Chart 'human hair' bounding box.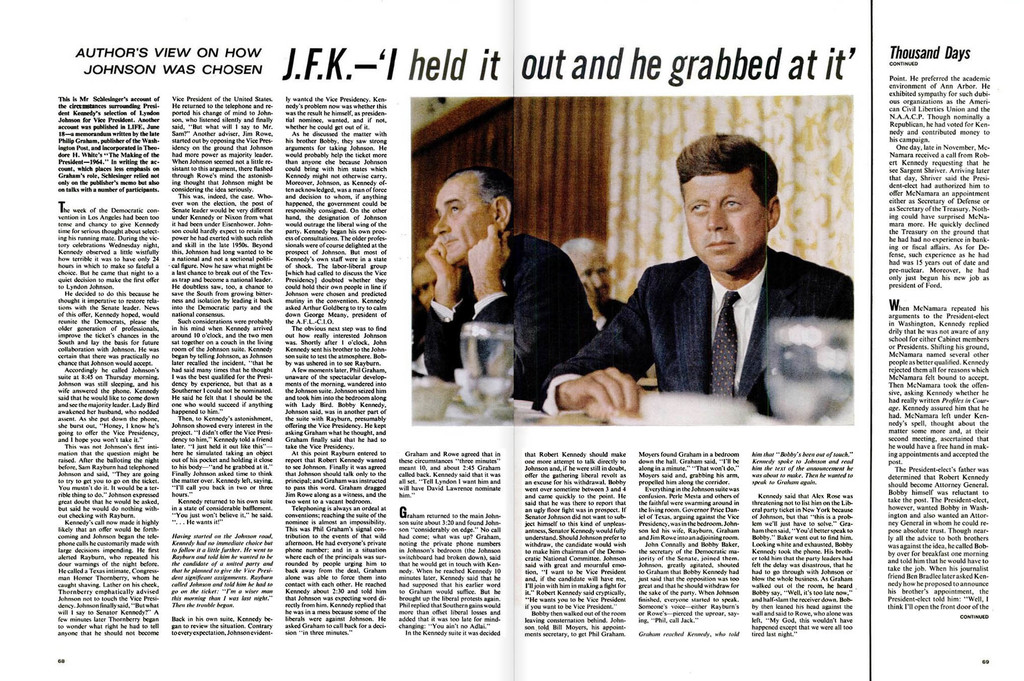
Charted: box=[673, 134, 778, 209].
